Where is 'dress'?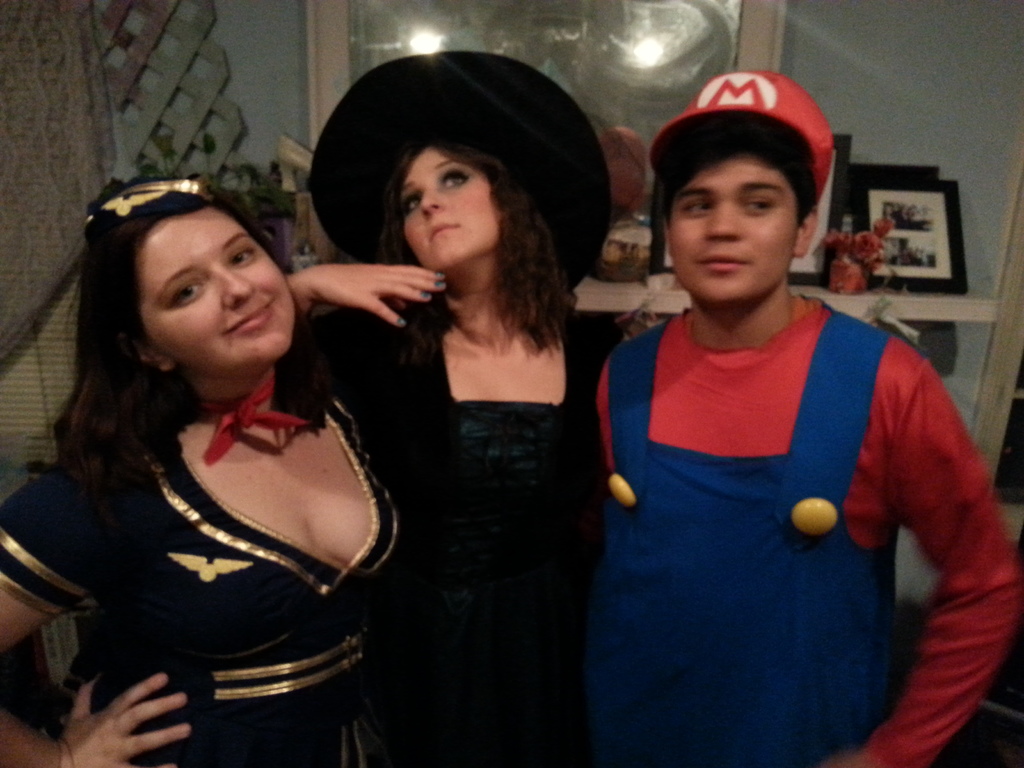
0/414/417/767.
